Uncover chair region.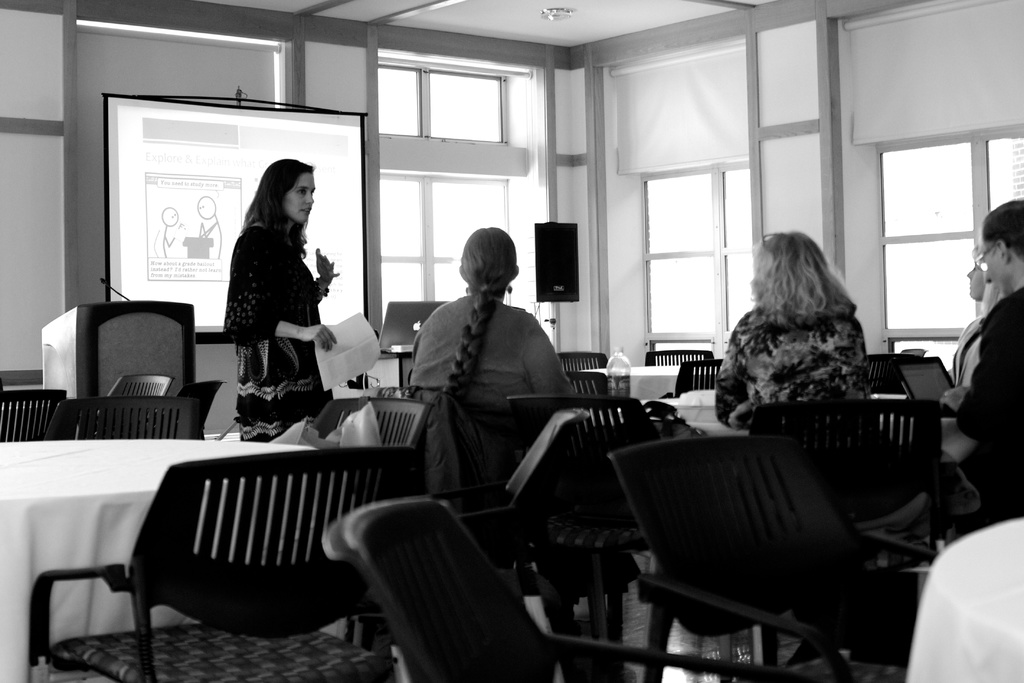
Uncovered: 643/349/714/367.
